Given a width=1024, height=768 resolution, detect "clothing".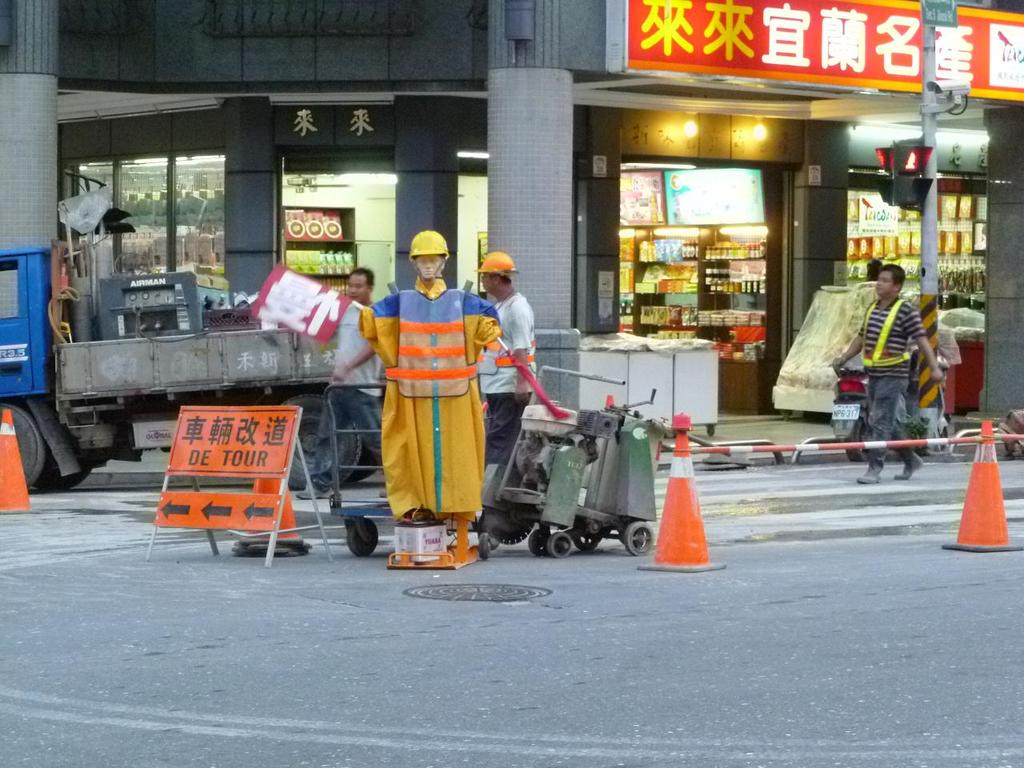
pyautogui.locateOnScreen(478, 286, 534, 472).
